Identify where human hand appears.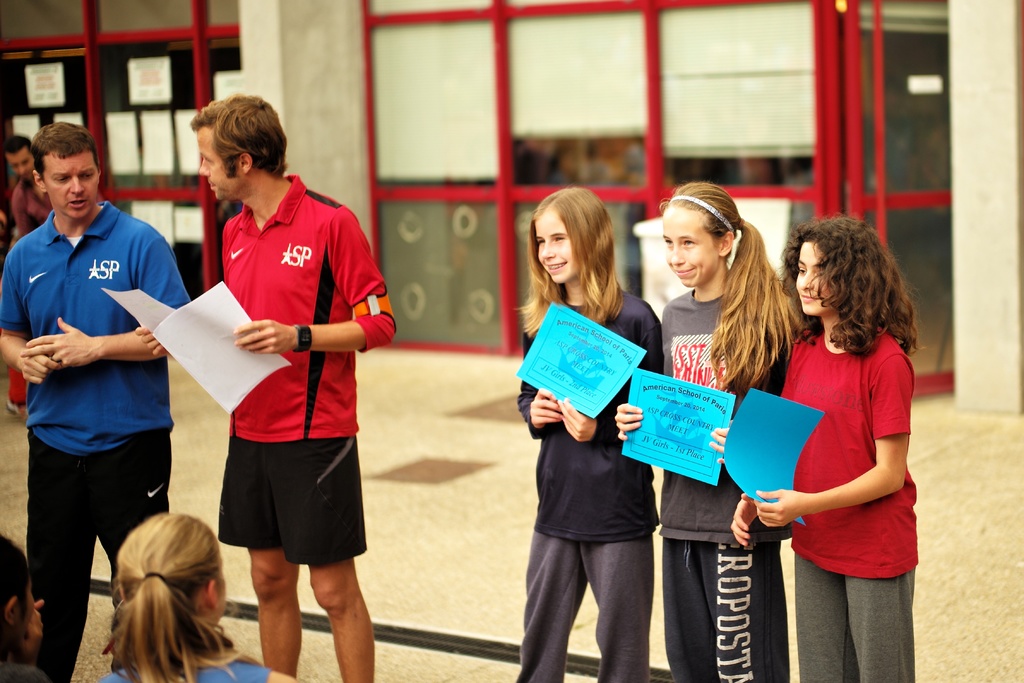
Appears at Rect(708, 422, 732, 468).
